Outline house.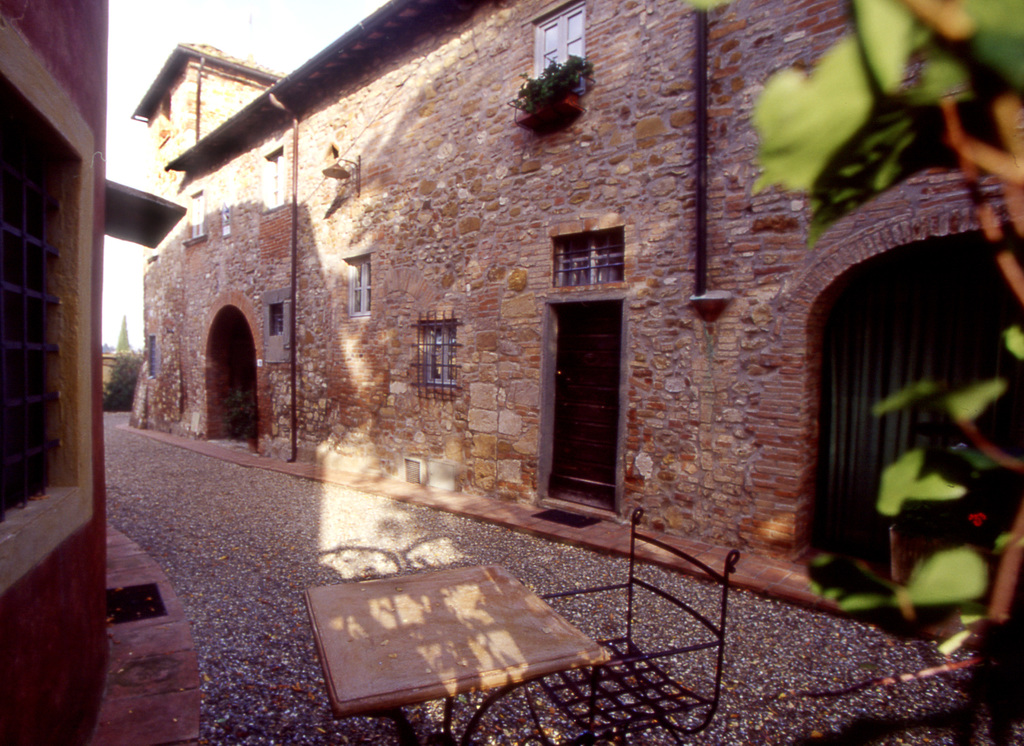
Outline: (left=5, top=0, right=190, bottom=745).
